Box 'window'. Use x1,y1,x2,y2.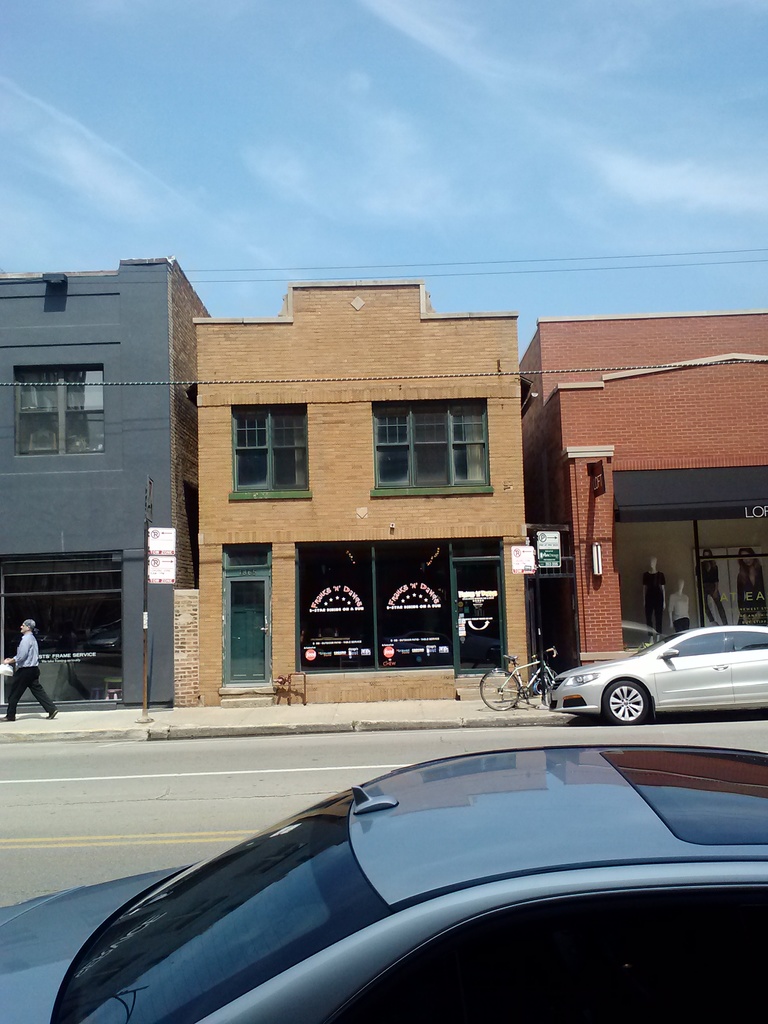
220,545,272,573.
